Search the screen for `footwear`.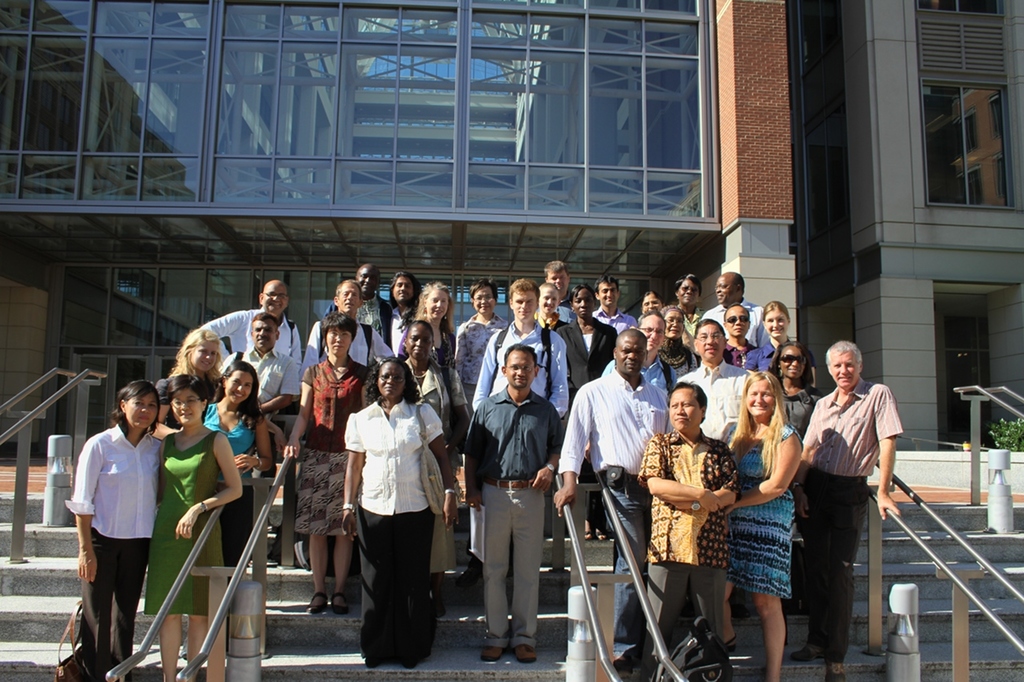
Found at [x1=512, y1=644, x2=537, y2=661].
